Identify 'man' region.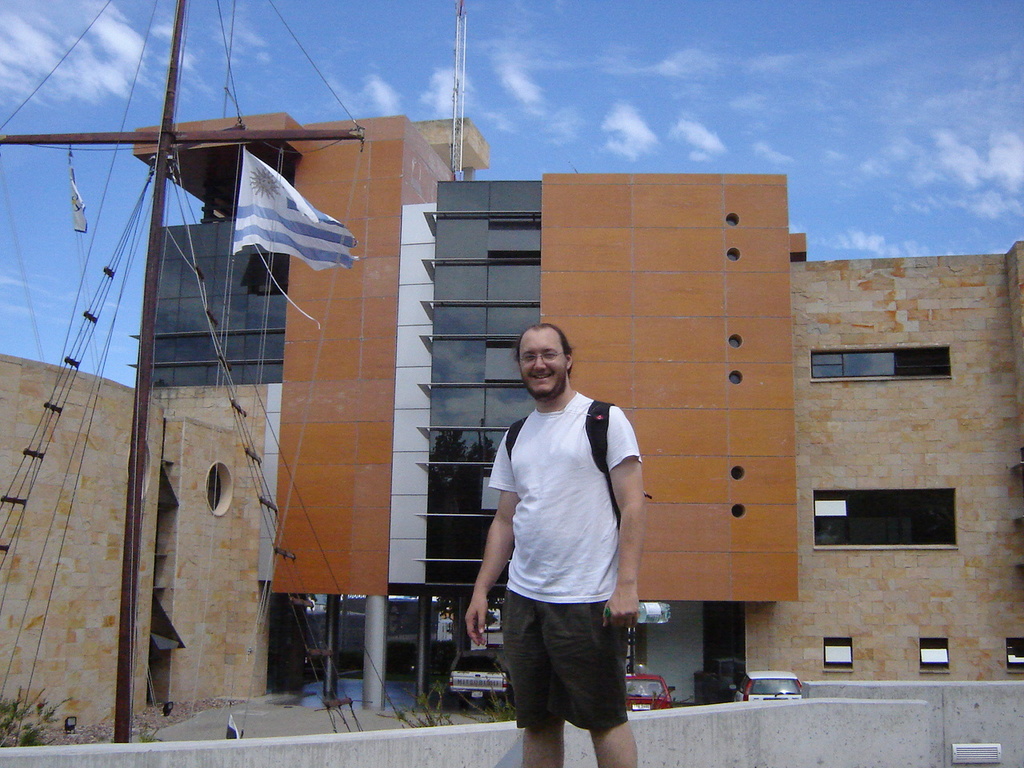
Region: (x1=465, y1=323, x2=638, y2=767).
